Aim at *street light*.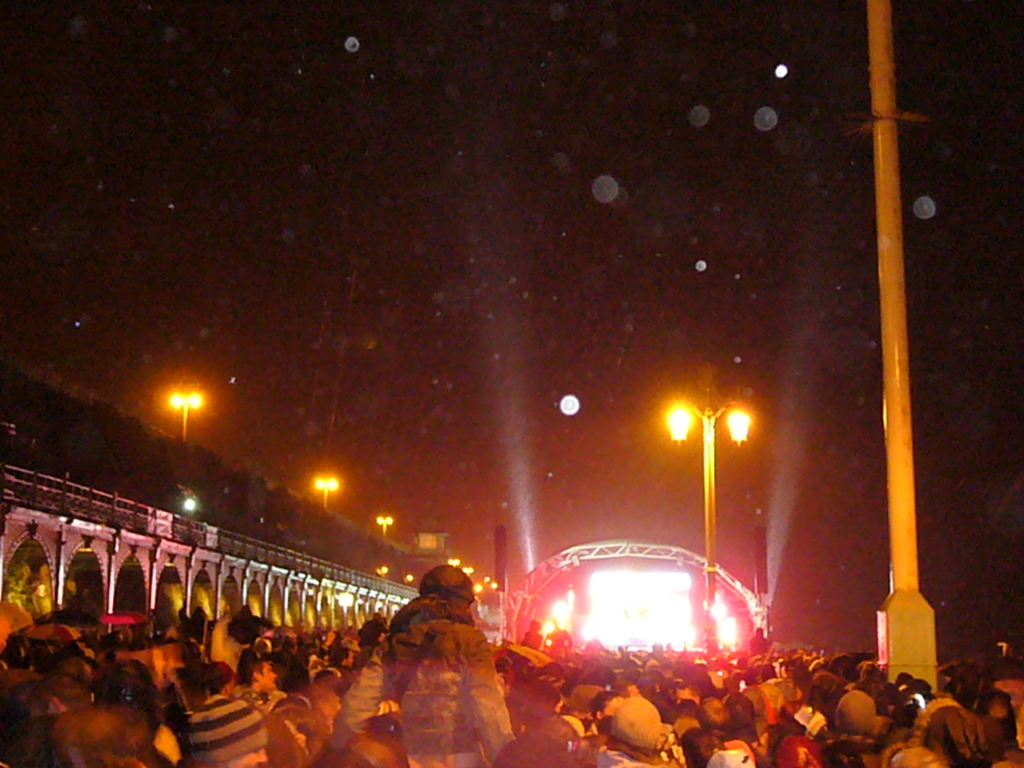
Aimed at (left=373, top=516, right=392, bottom=540).
